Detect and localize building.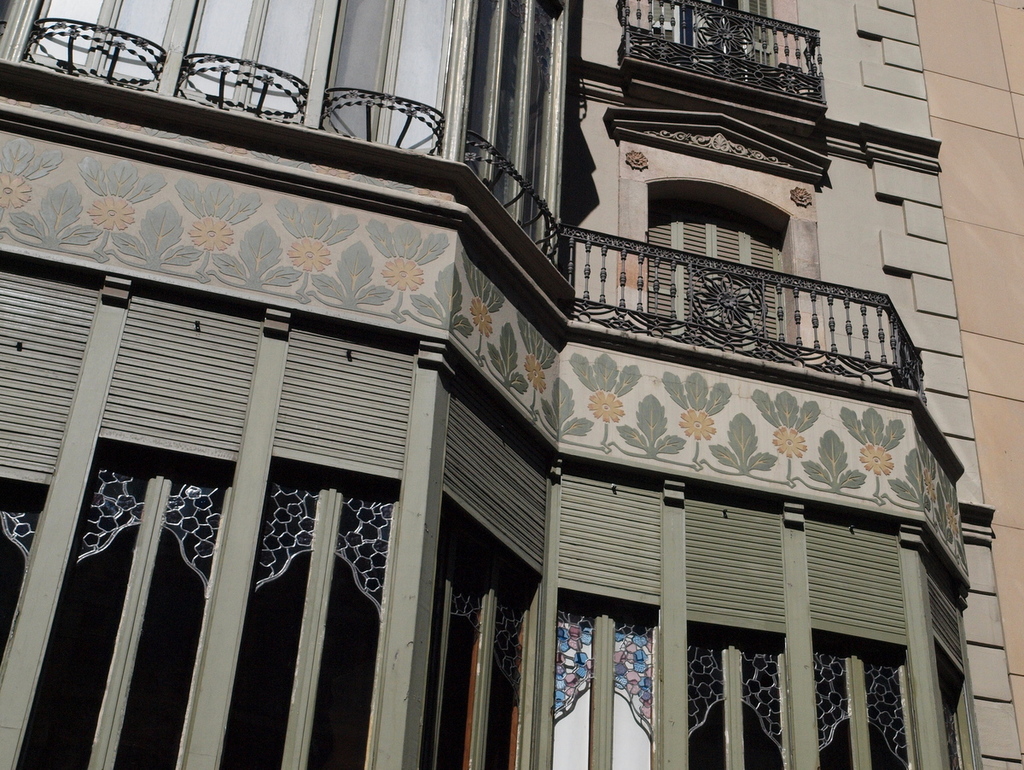
Localized at box(0, 0, 1023, 766).
